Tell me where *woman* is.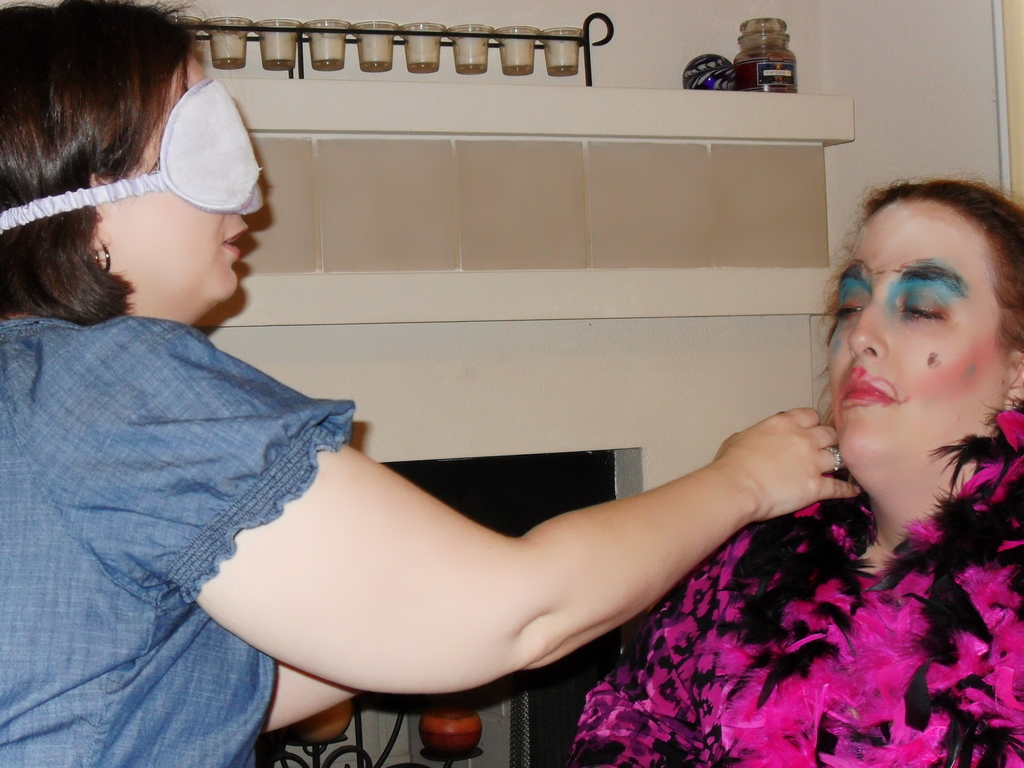
*woman* is at 0:0:861:767.
